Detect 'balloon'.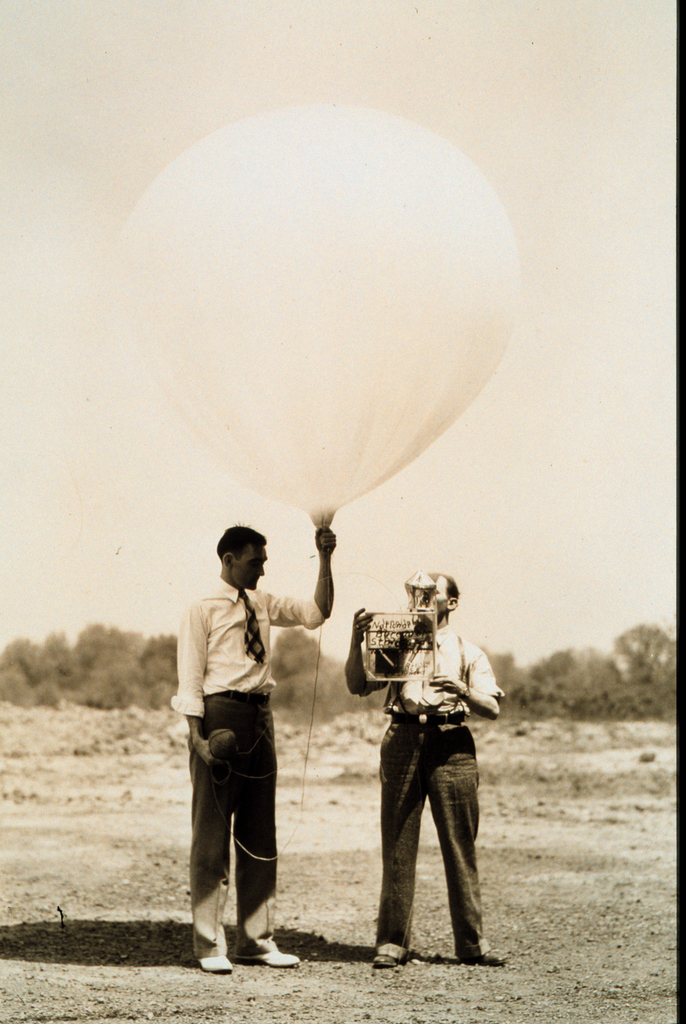
Detected at Rect(116, 94, 527, 536).
